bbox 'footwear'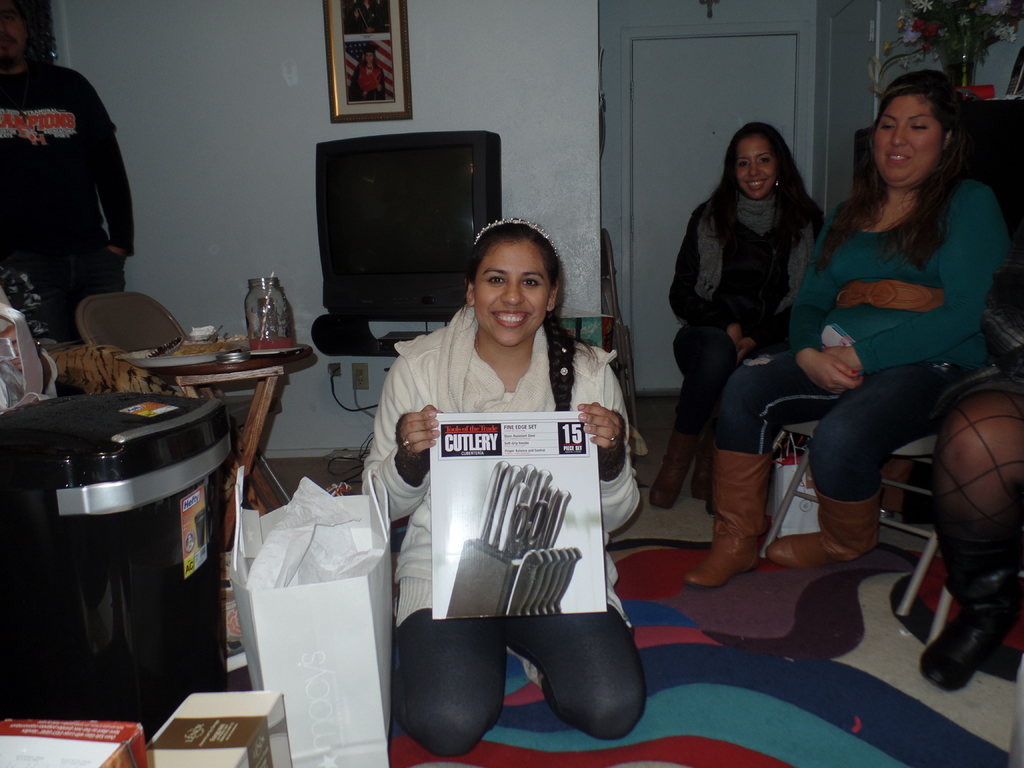
927 510 1016 716
